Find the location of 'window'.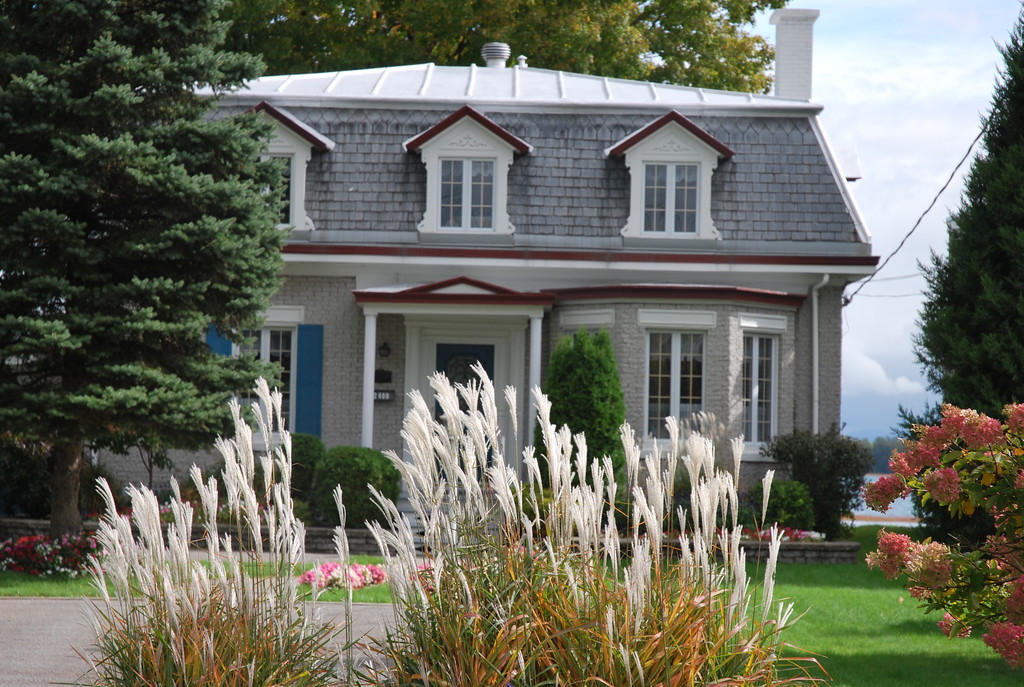
Location: pyautogui.locateOnScreen(732, 309, 788, 464).
